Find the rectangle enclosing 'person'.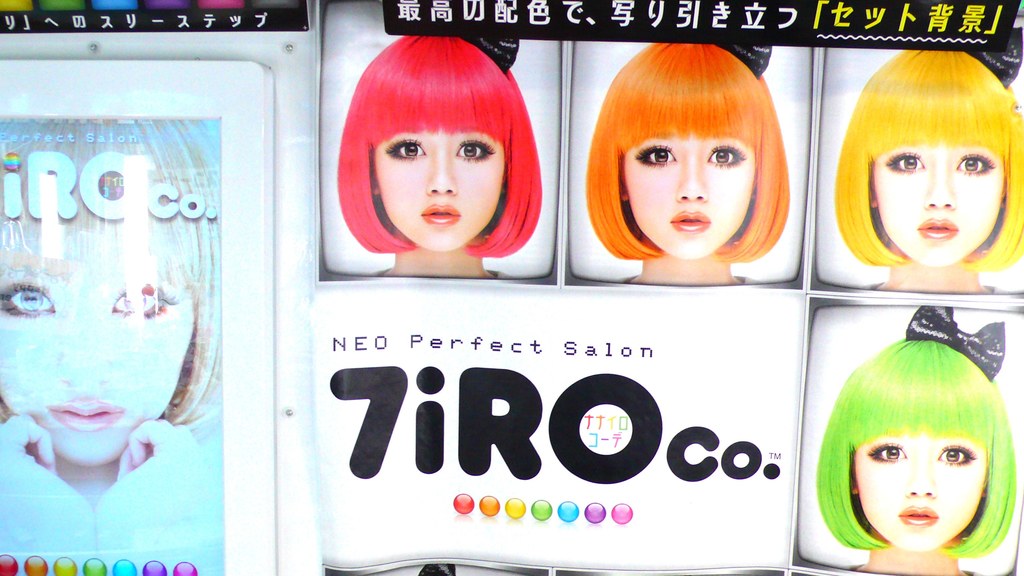
<bbox>793, 312, 1023, 573</bbox>.
